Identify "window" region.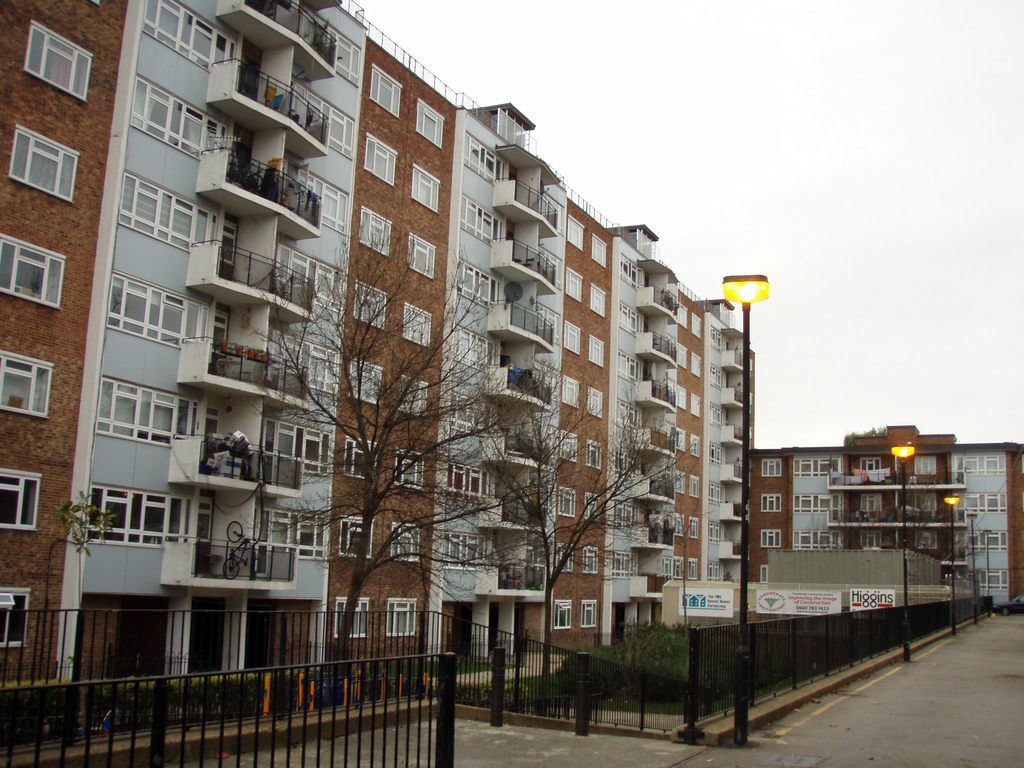
Region: [left=468, top=135, right=503, bottom=182].
